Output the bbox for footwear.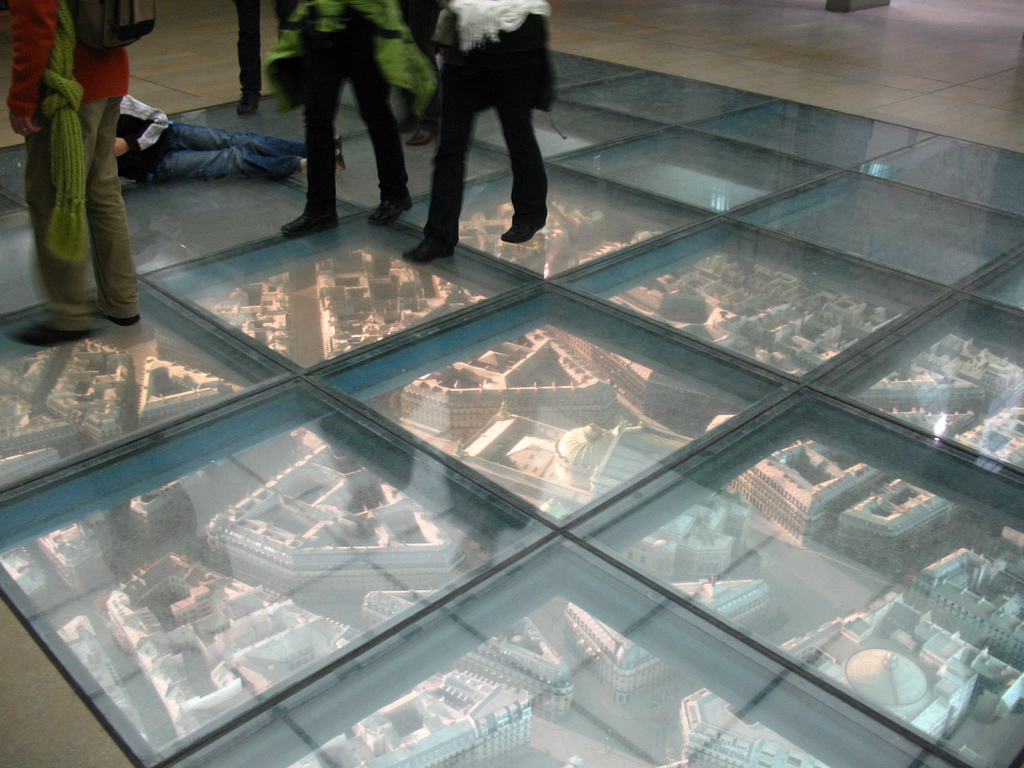
(left=88, top=296, right=140, bottom=326).
